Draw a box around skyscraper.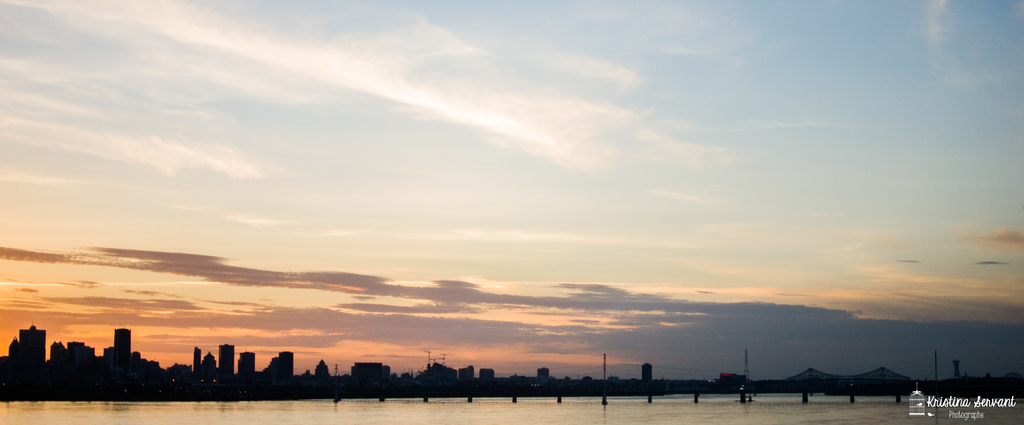
220 339 236 381.
